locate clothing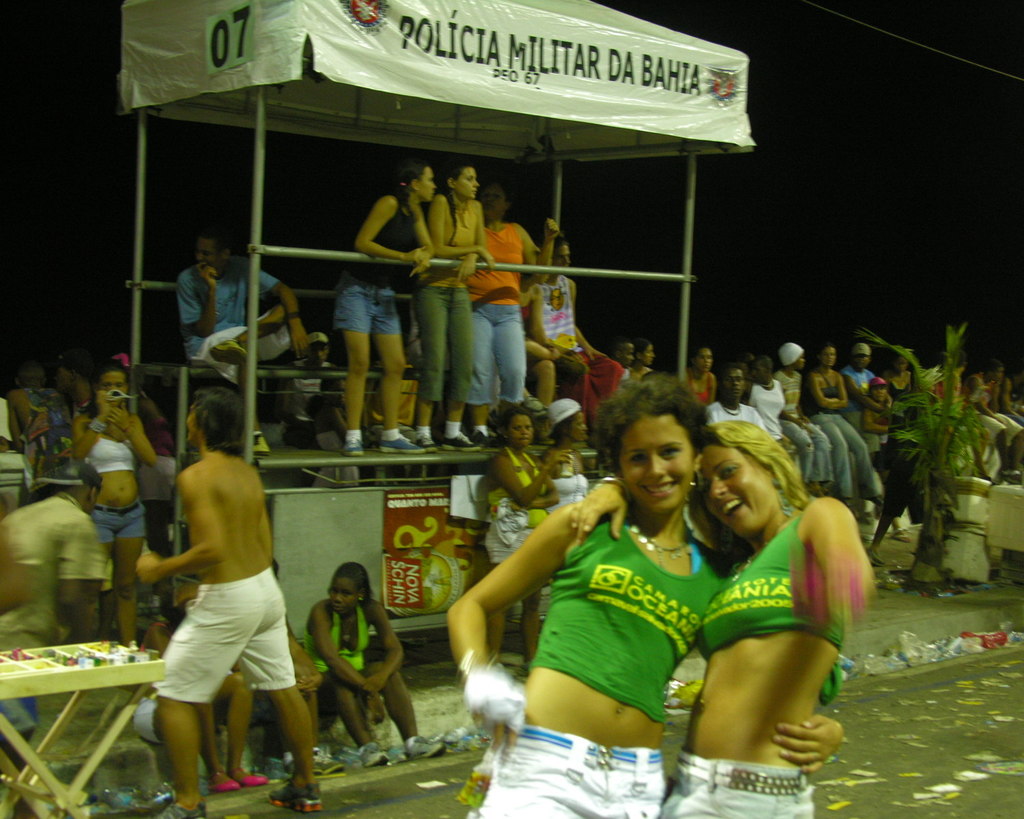
<box>82,414,155,546</box>
